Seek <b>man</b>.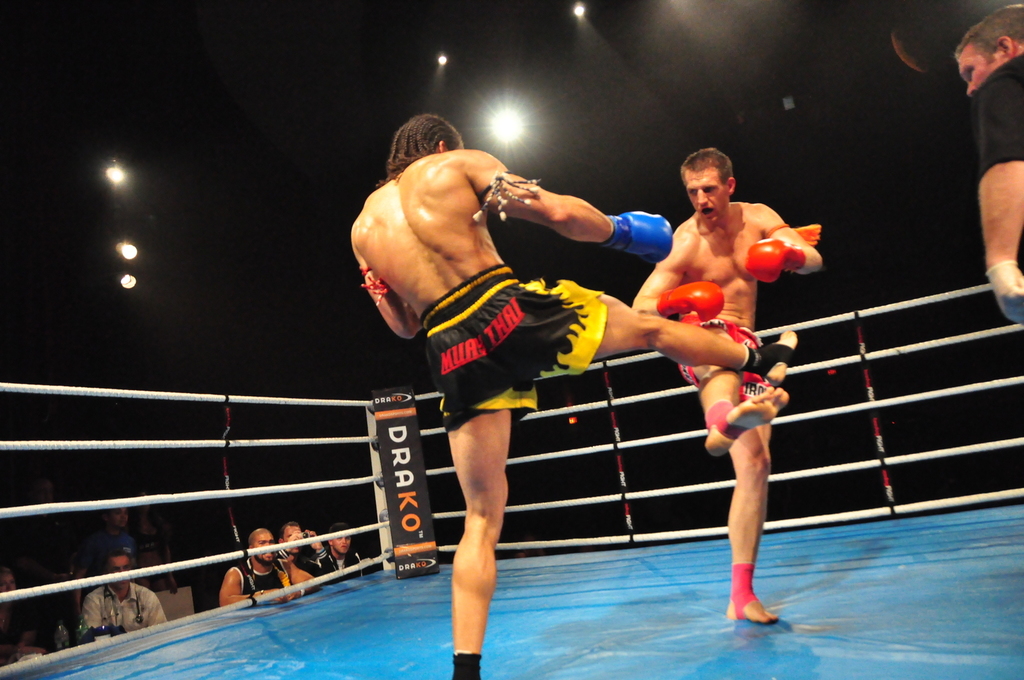
217:530:308:614.
